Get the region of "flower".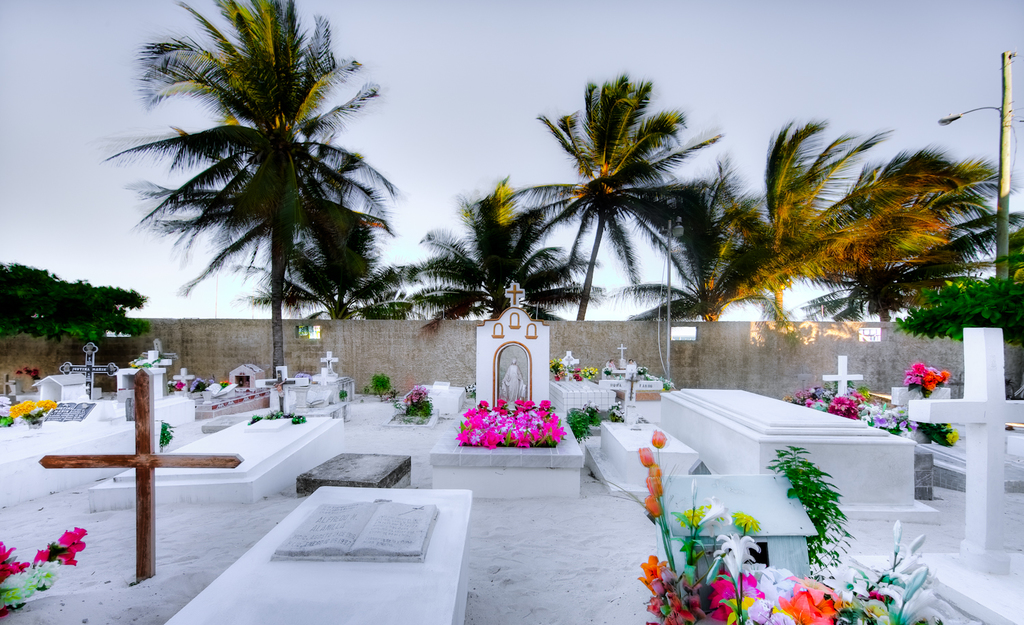
{"x1": 636, "y1": 445, "x2": 653, "y2": 465}.
